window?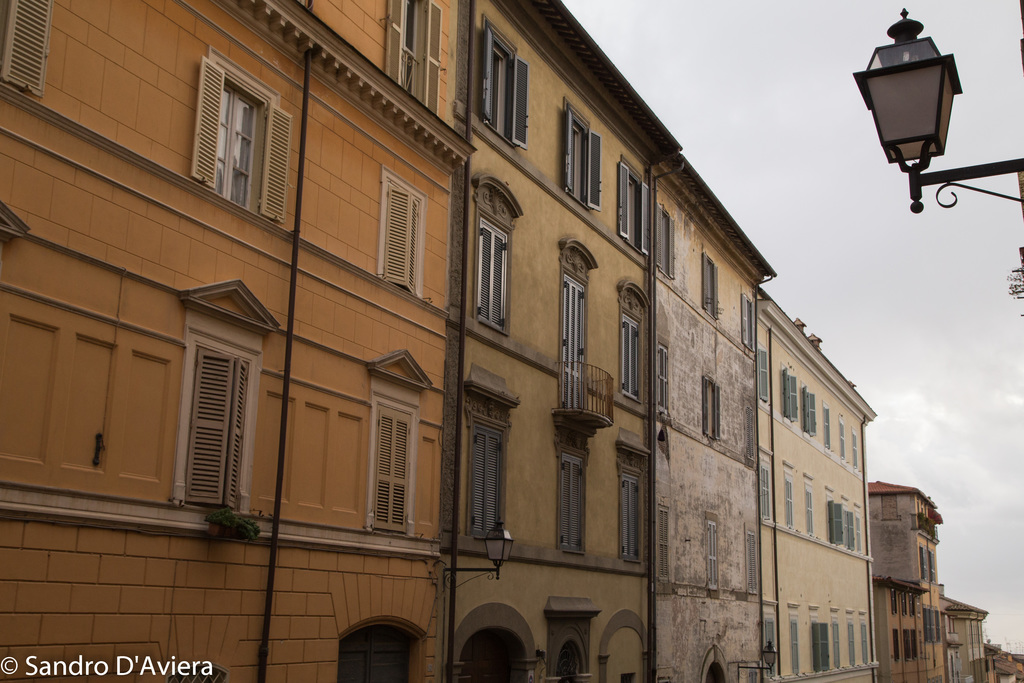
[913, 632, 917, 657]
